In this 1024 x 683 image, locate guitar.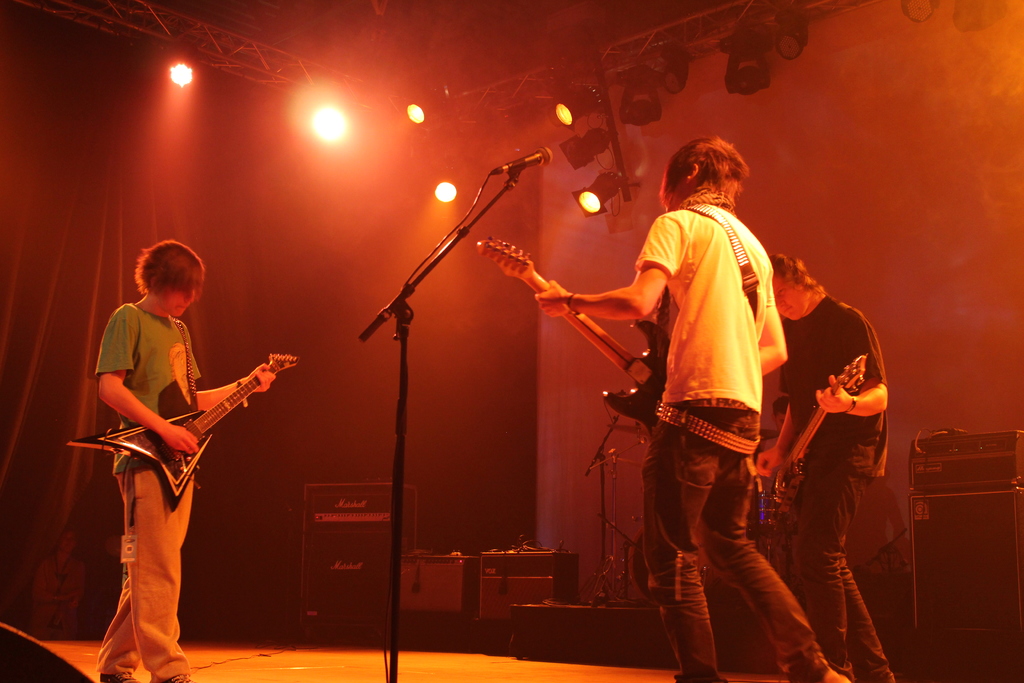
Bounding box: [left=751, top=302, right=876, bottom=514].
